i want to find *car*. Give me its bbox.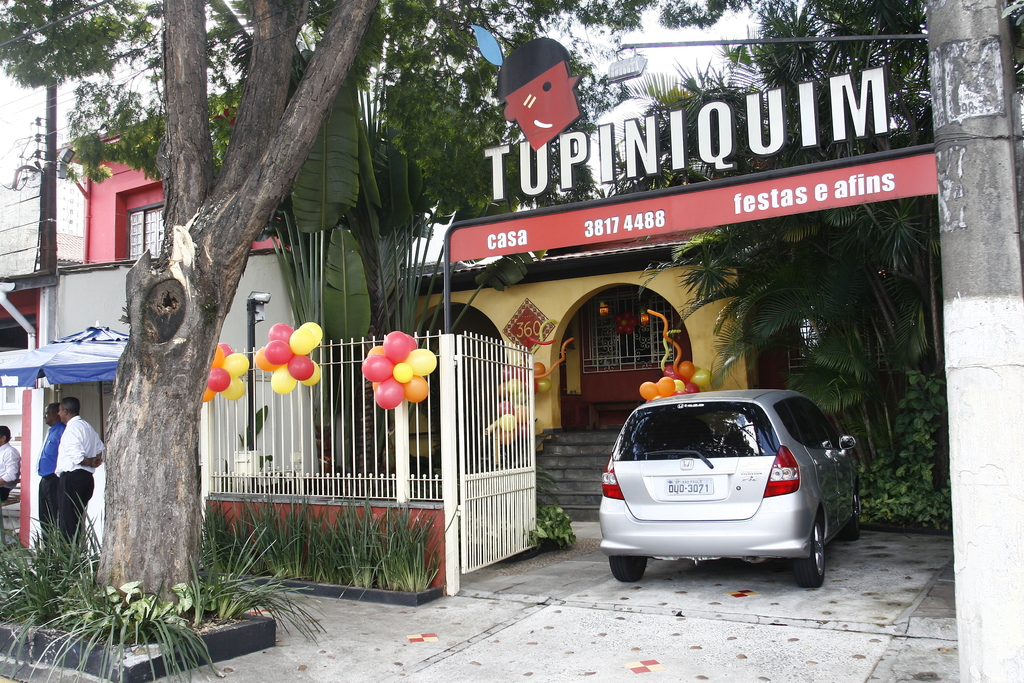
crop(597, 386, 849, 592).
